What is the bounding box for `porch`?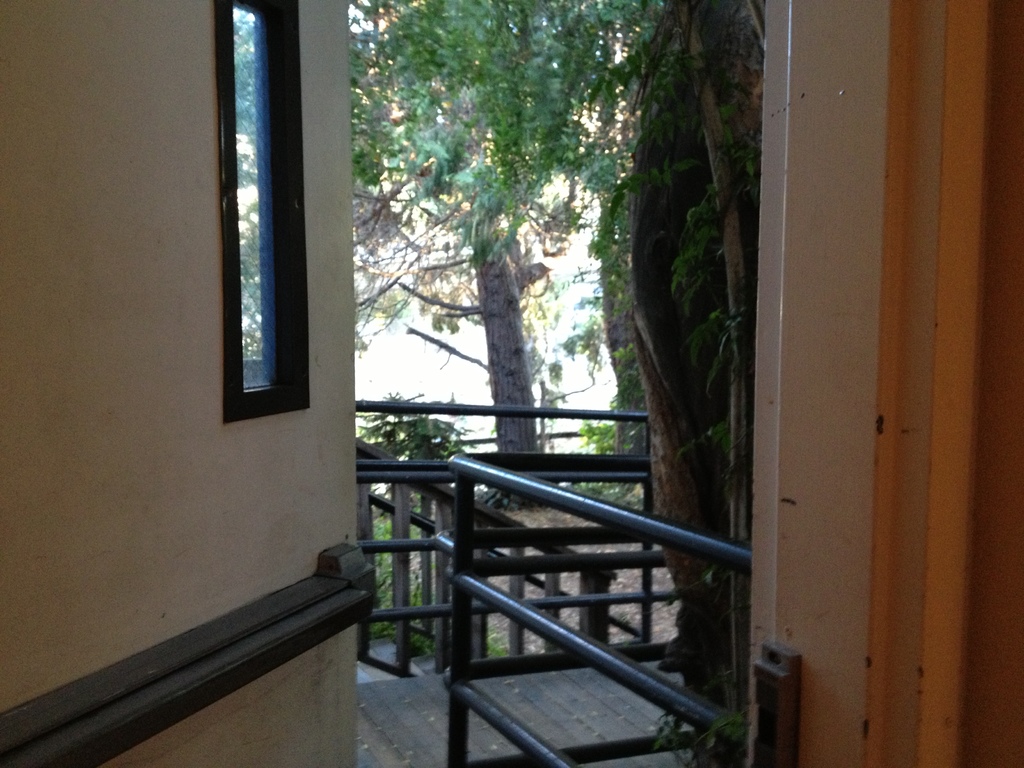
[0,401,1023,767].
